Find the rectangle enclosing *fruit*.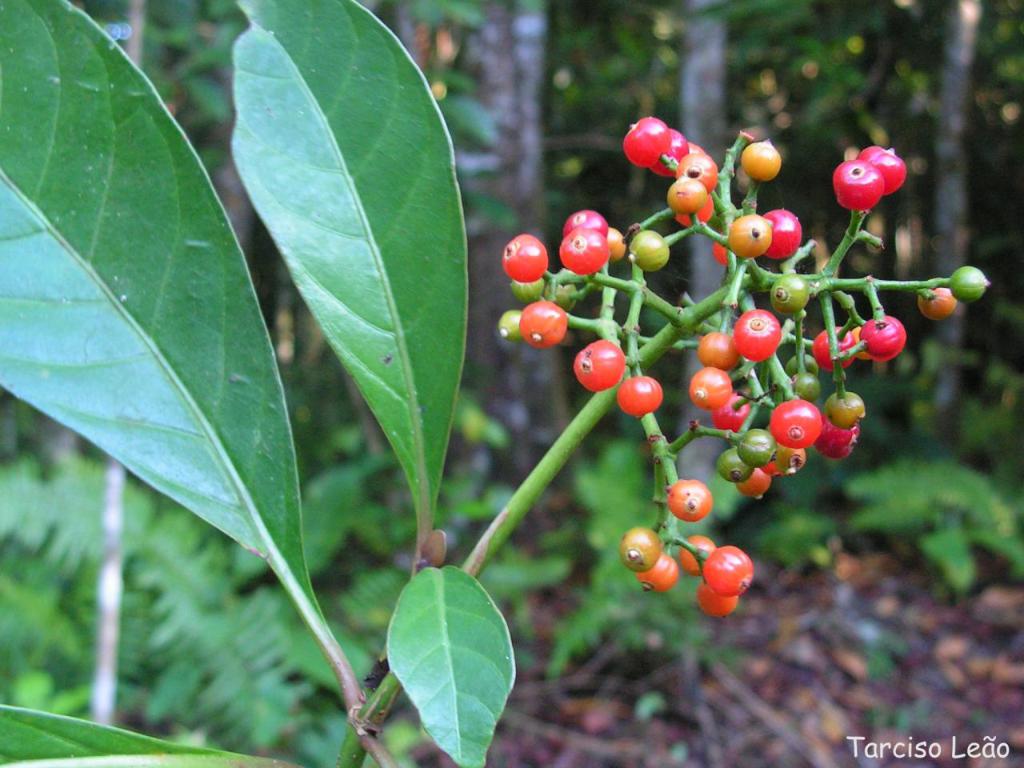
rect(950, 266, 986, 306).
